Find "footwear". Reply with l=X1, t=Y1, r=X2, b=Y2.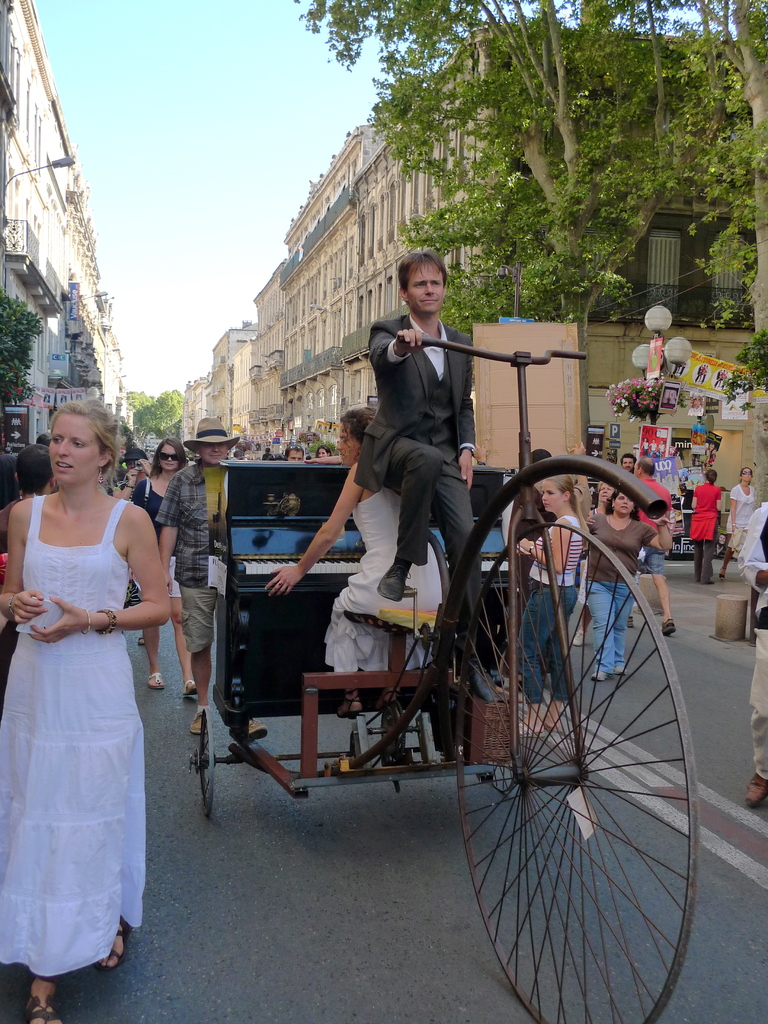
l=23, t=970, r=61, b=1023.
